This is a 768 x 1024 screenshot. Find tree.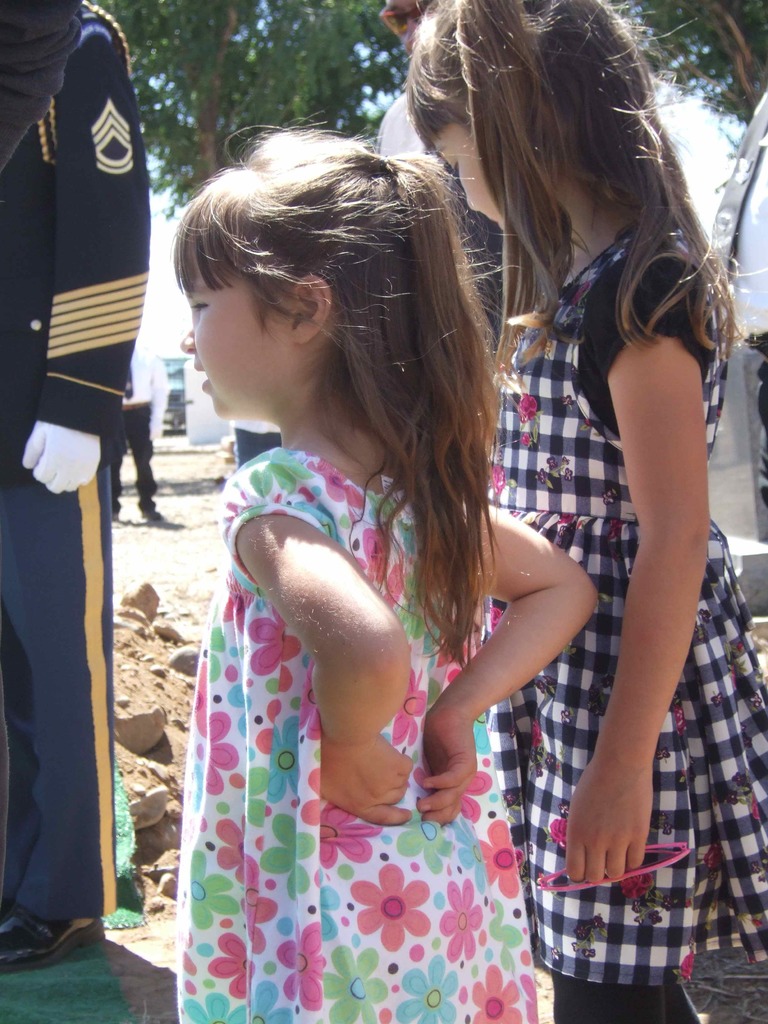
Bounding box: detection(611, 0, 767, 130).
